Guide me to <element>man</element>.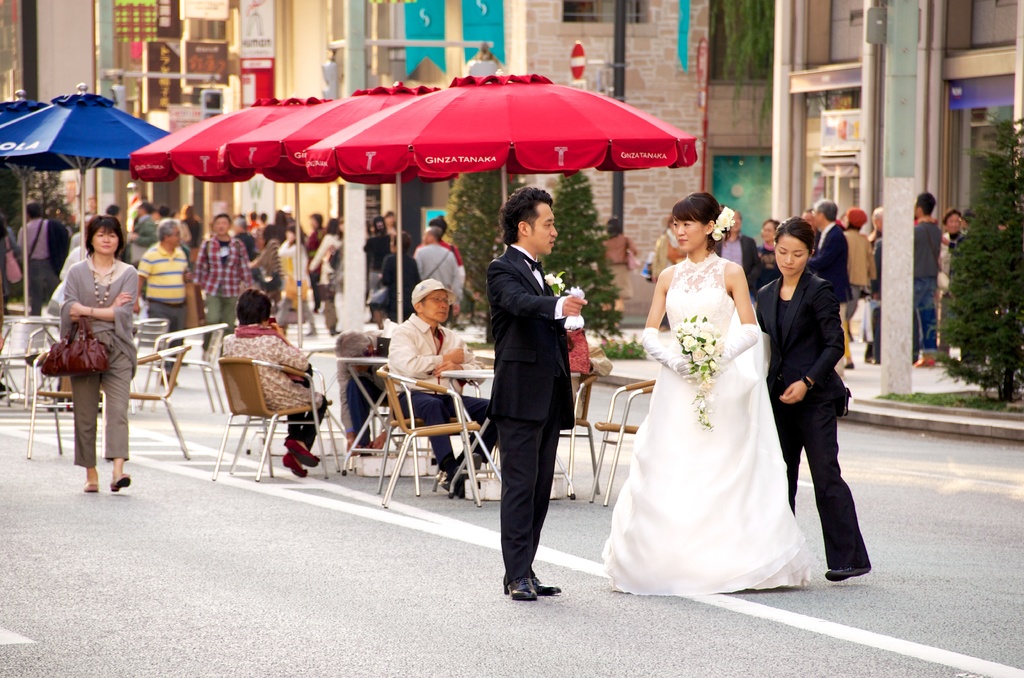
Guidance: BBox(795, 195, 854, 367).
